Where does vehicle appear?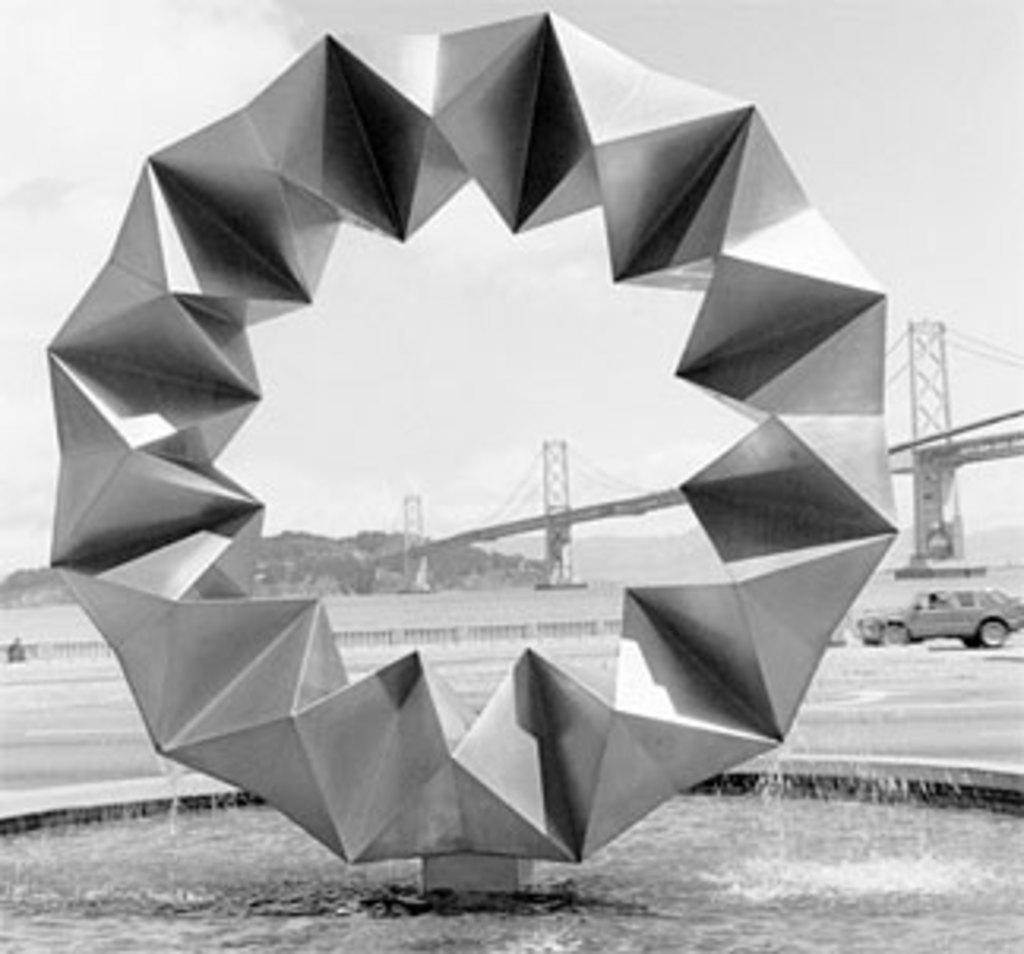
Appears at 847, 581, 1021, 644.
